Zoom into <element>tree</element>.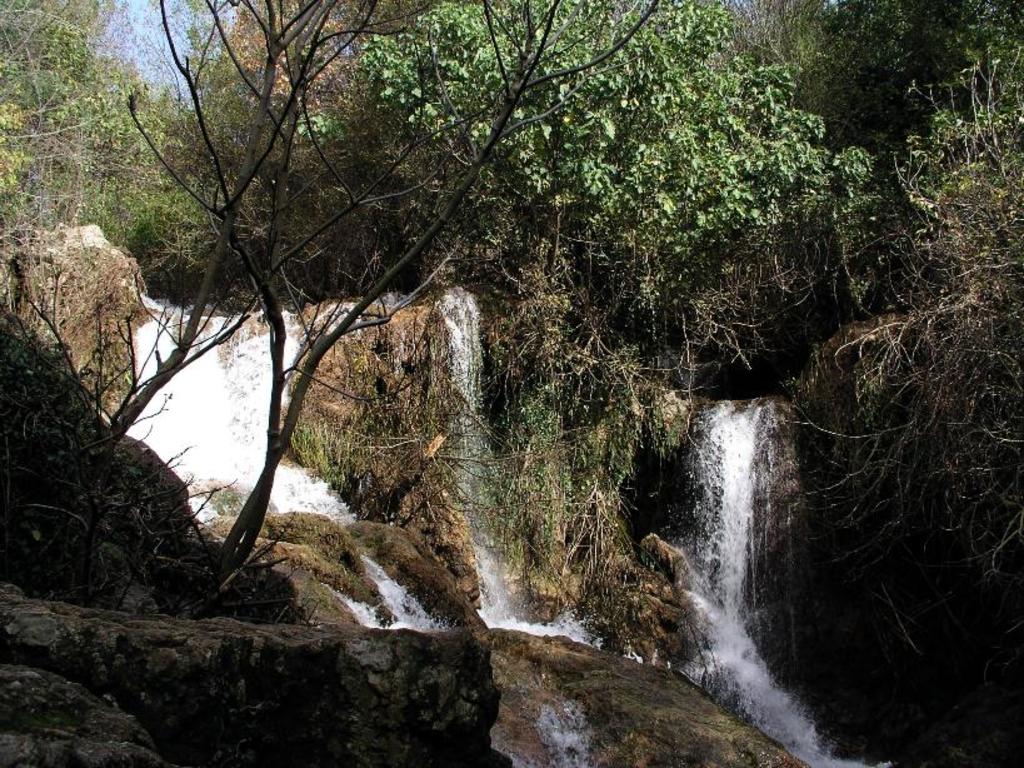
Zoom target: 13, 138, 216, 617.
